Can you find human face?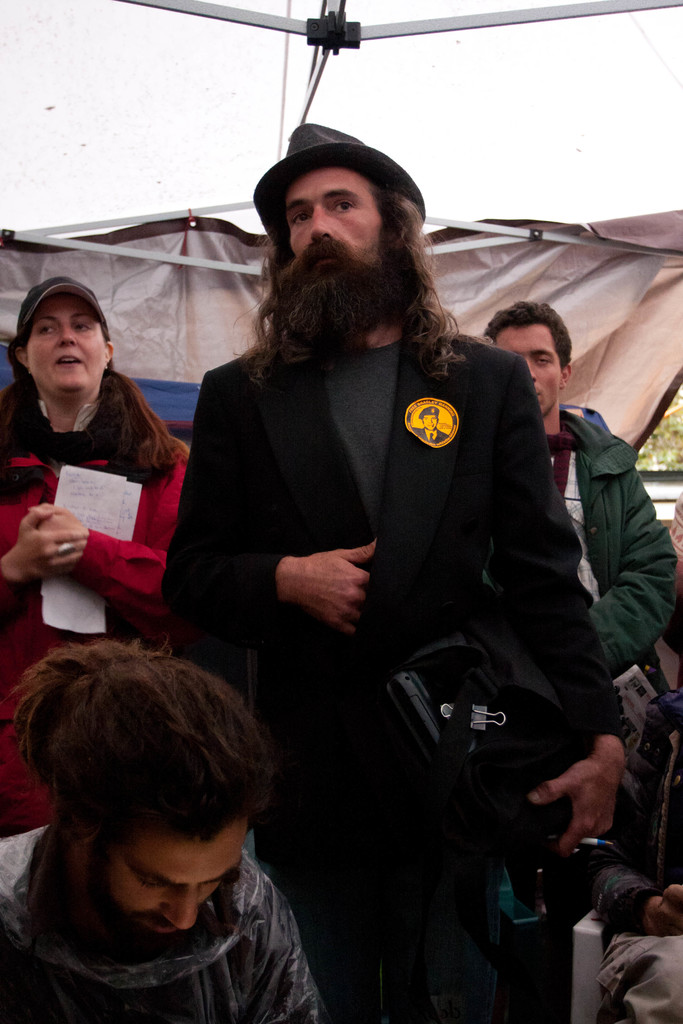
Yes, bounding box: pyautogui.locateOnScreen(493, 324, 561, 417).
